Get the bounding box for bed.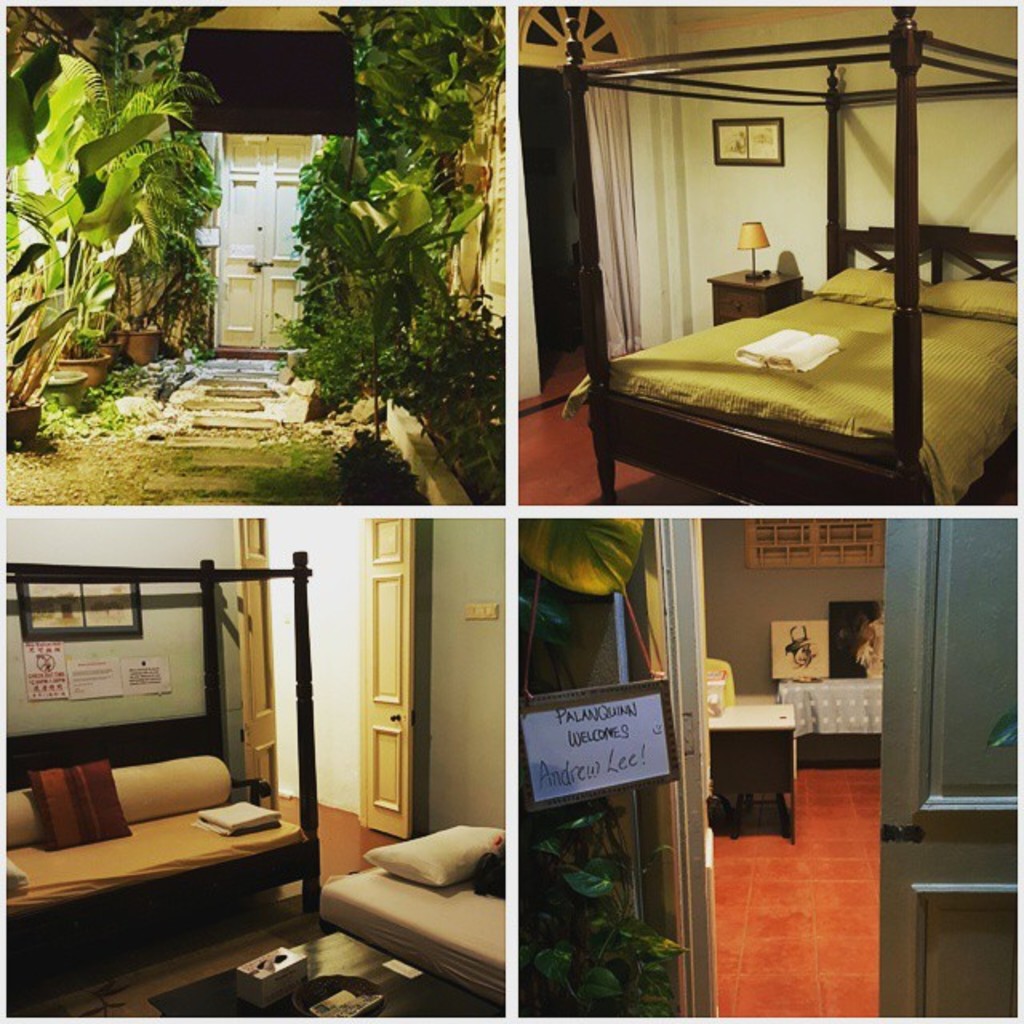
region(322, 816, 509, 1010).
